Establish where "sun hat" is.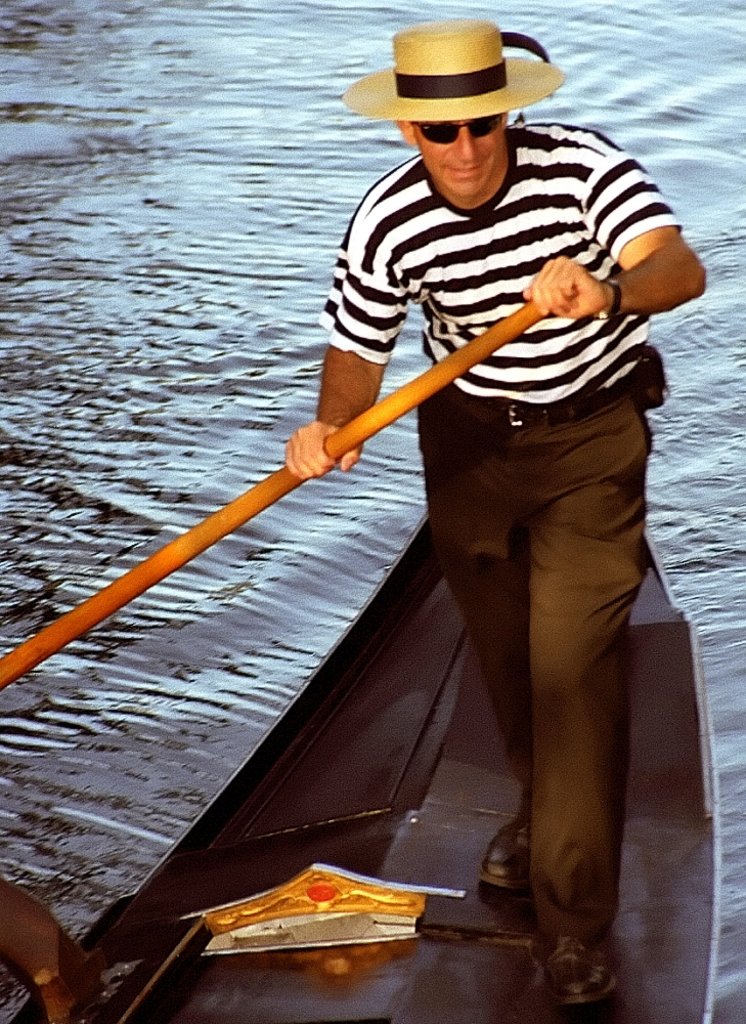
Established at (x1=341, y1=14, x2=567, y2=131).
